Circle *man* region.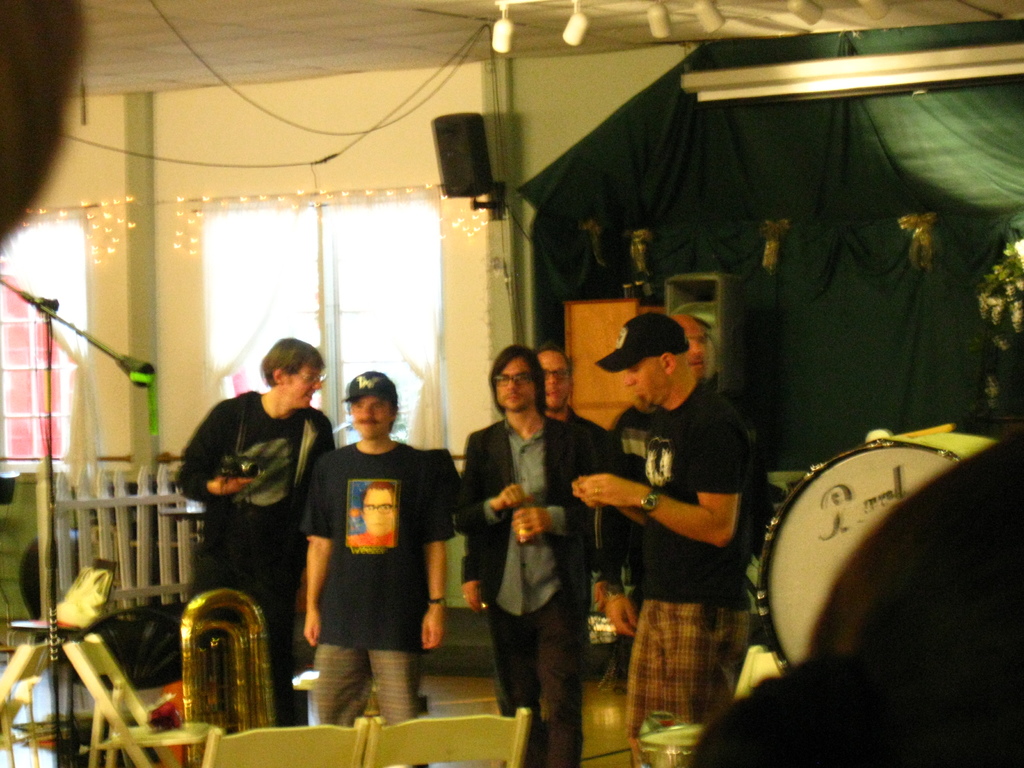
Region: (left=540, top=336, right=628, bottom=583).
